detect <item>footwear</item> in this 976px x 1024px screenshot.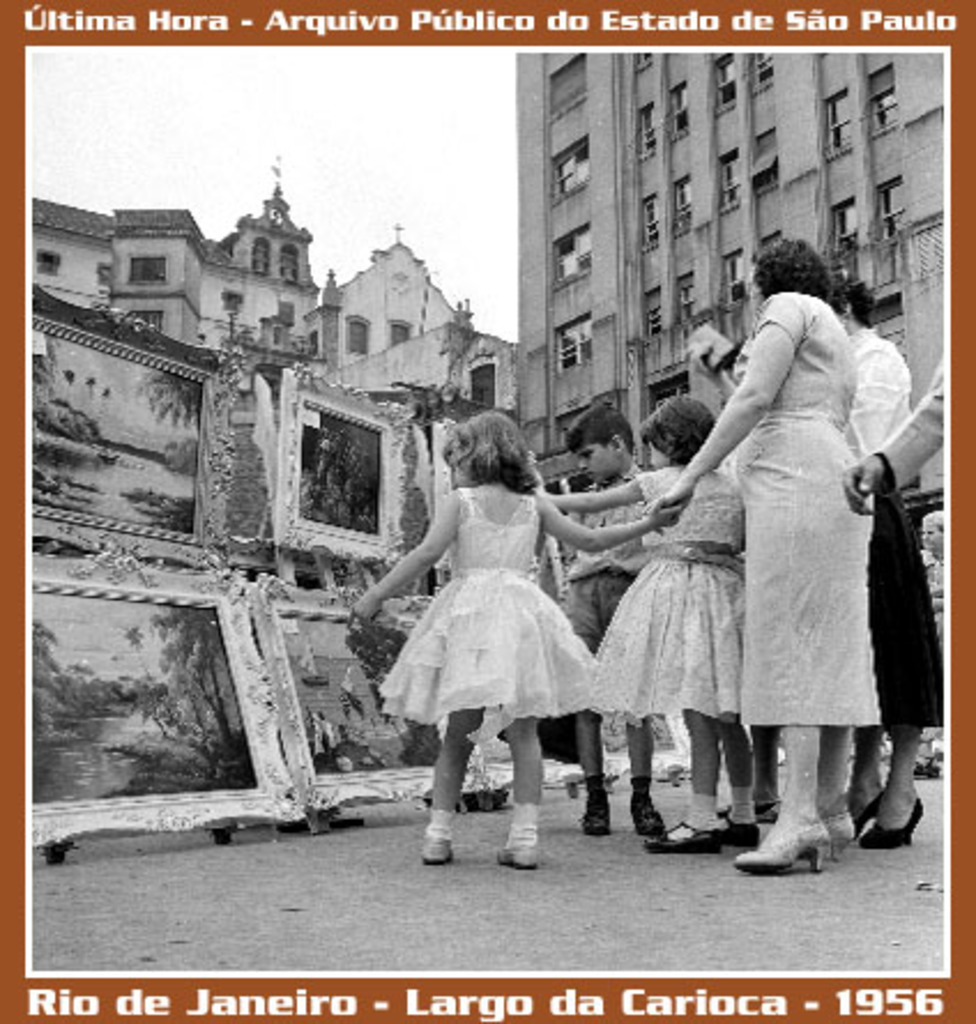
Detection: 500:842:536:863.
